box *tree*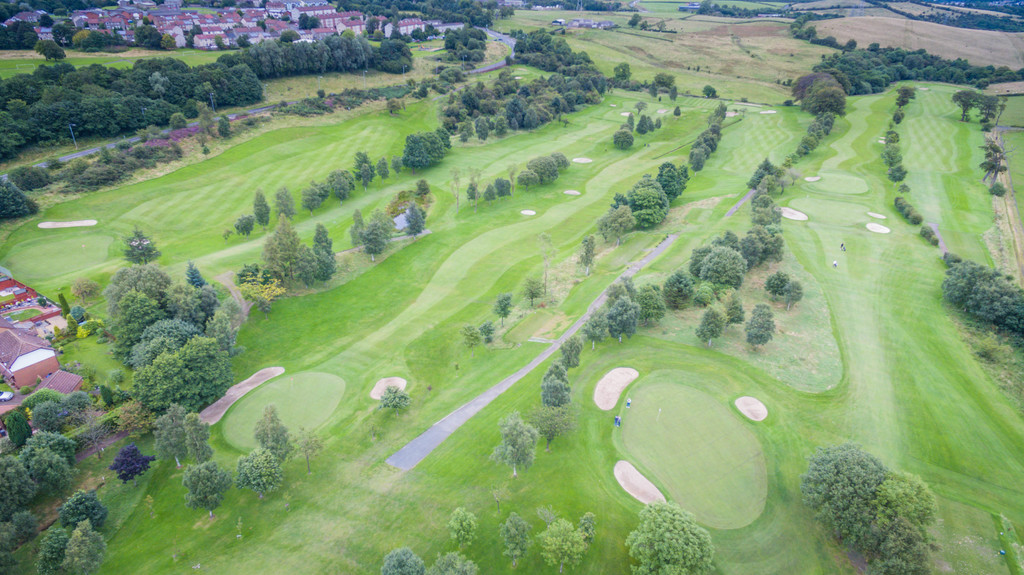
[left=105, top=444, right=159, bottom=487]
